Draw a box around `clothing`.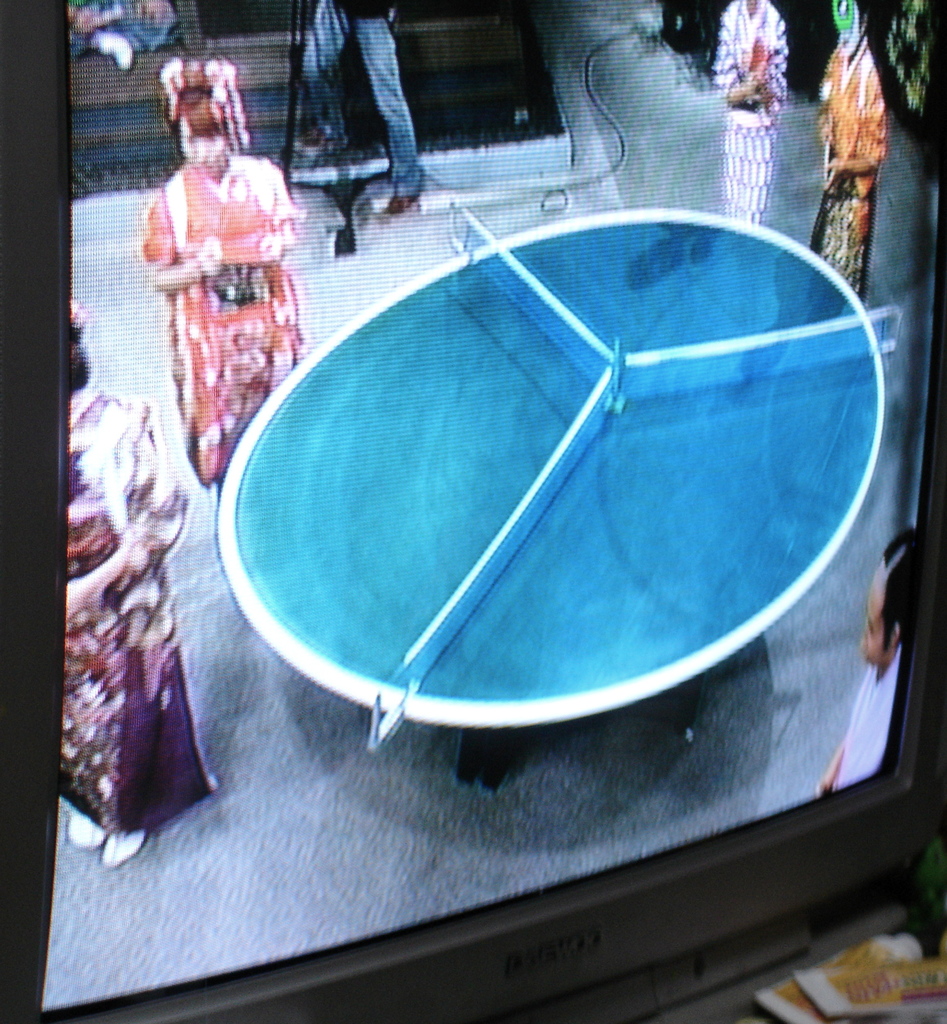
rect(713, 1, 791, 232).
